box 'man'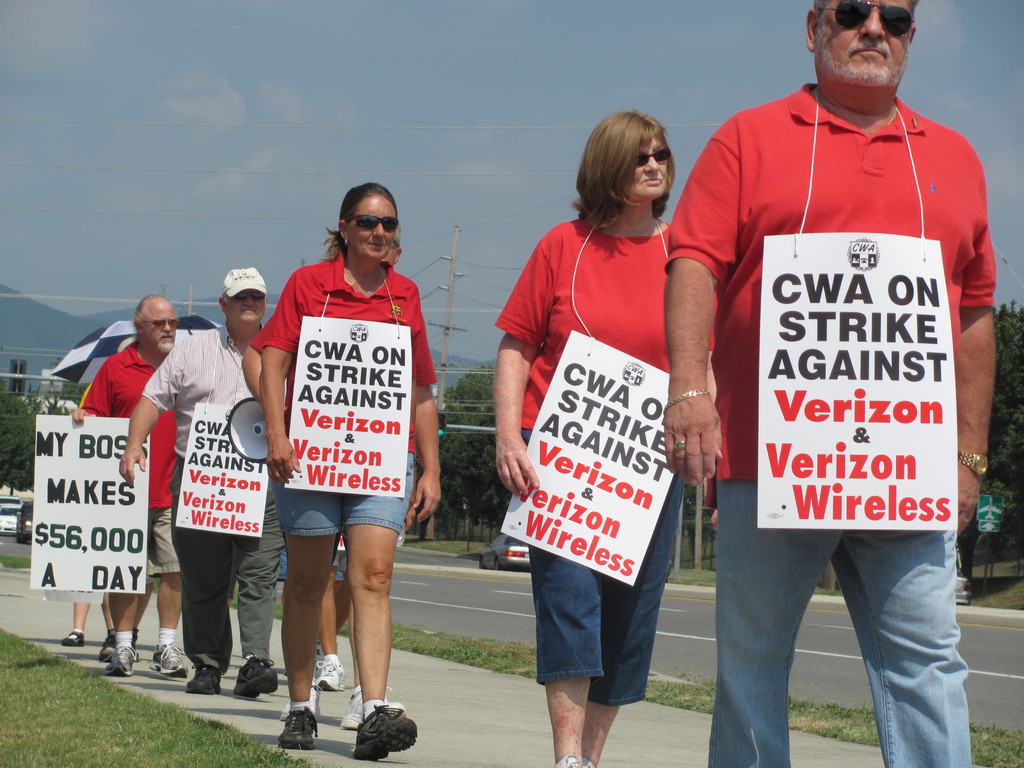
<region>670, 0, 1002, 710</region>
